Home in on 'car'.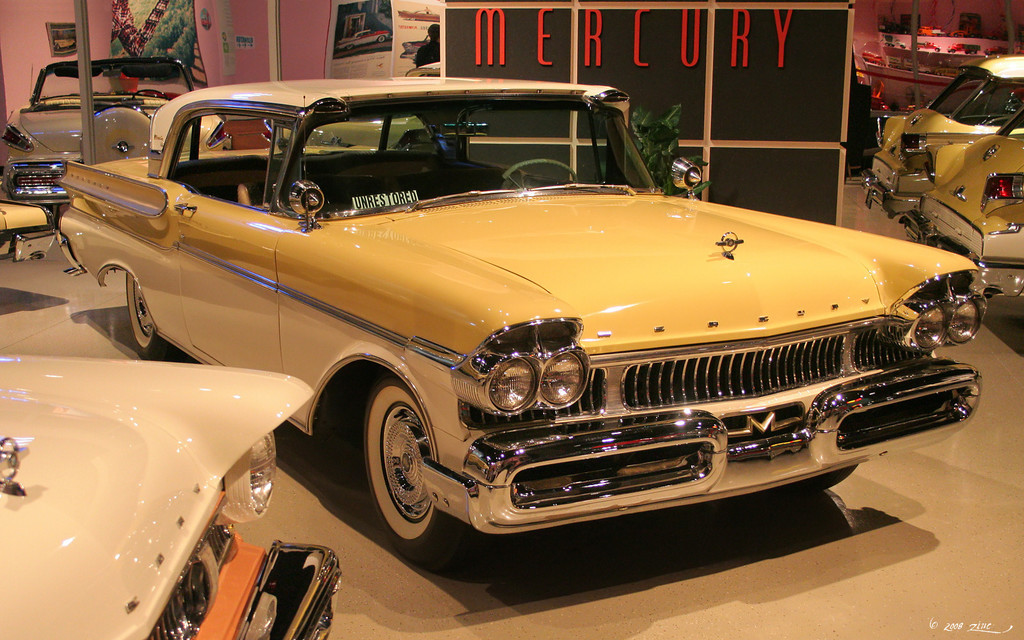
Homed in at [0, 52, 193, 193].
